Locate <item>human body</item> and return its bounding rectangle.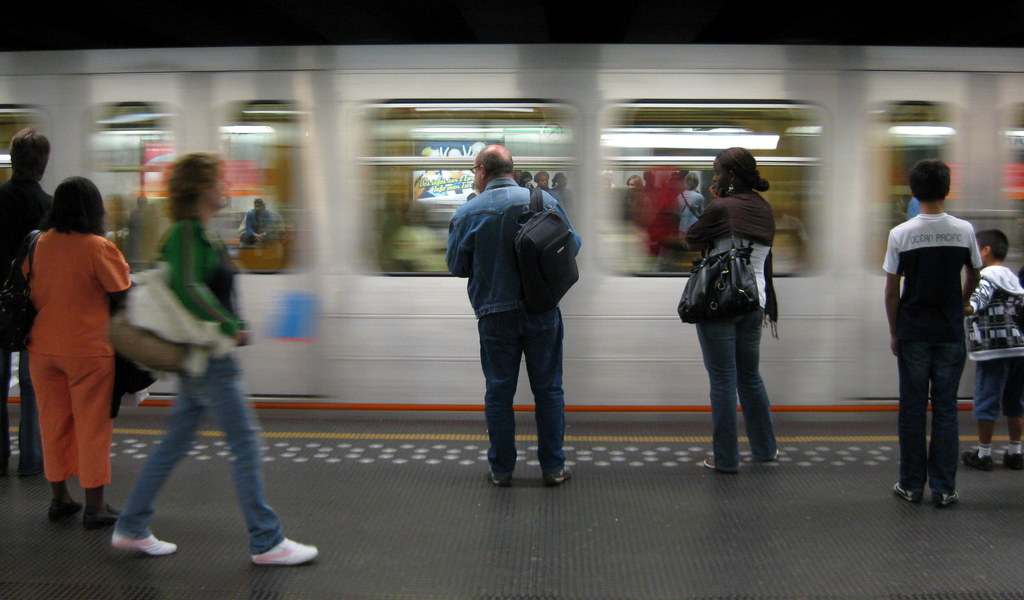
bbox(16, 155, 135, 546).
